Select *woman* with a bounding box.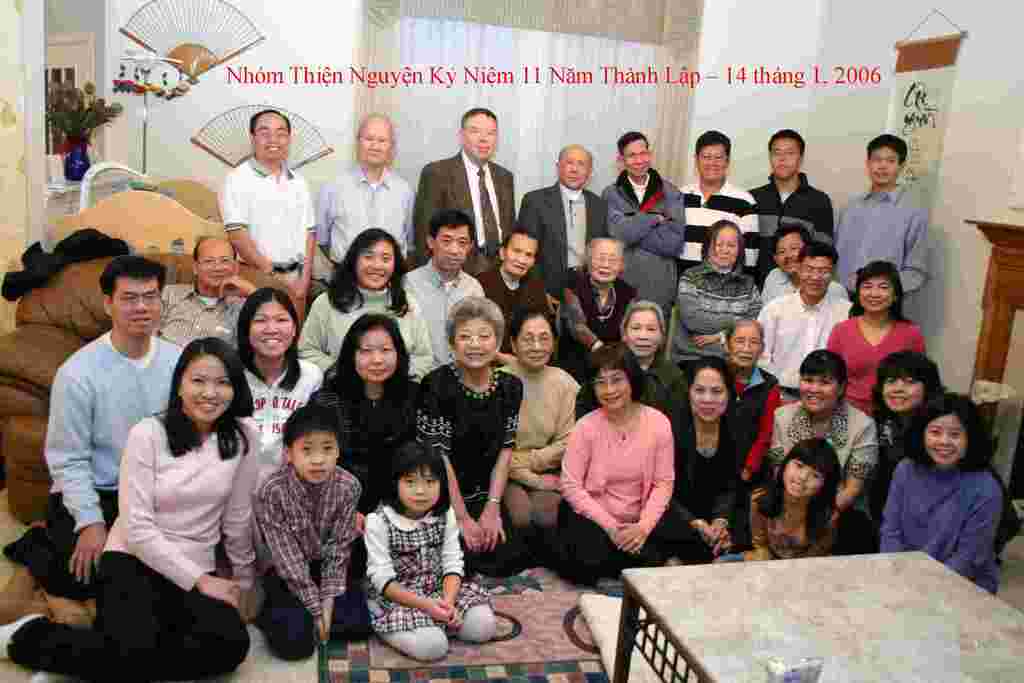
668, 354, 740, 567.
